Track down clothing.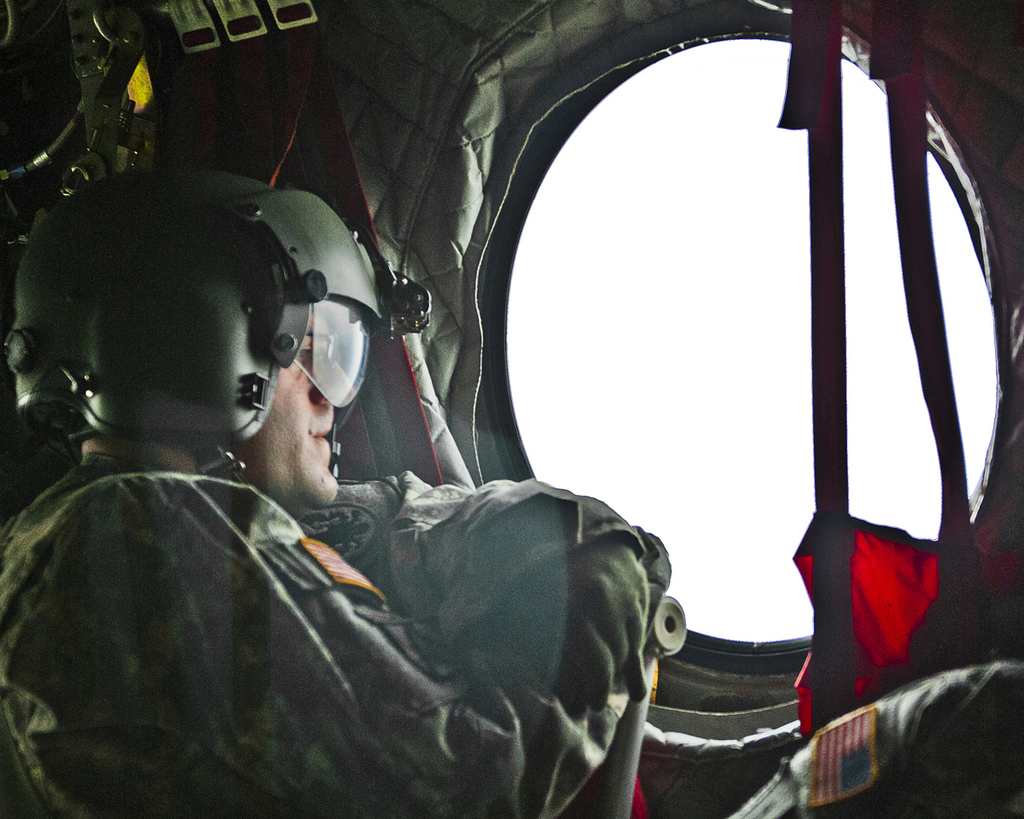
Tracked to (0, 426, 680, 818).
